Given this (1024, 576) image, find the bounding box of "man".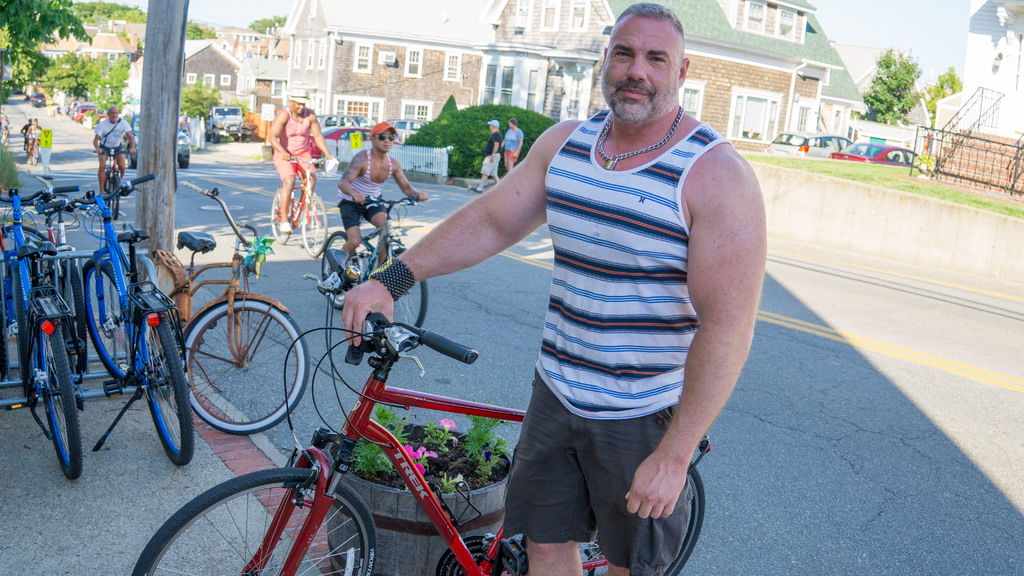
(369,49,758,545).
